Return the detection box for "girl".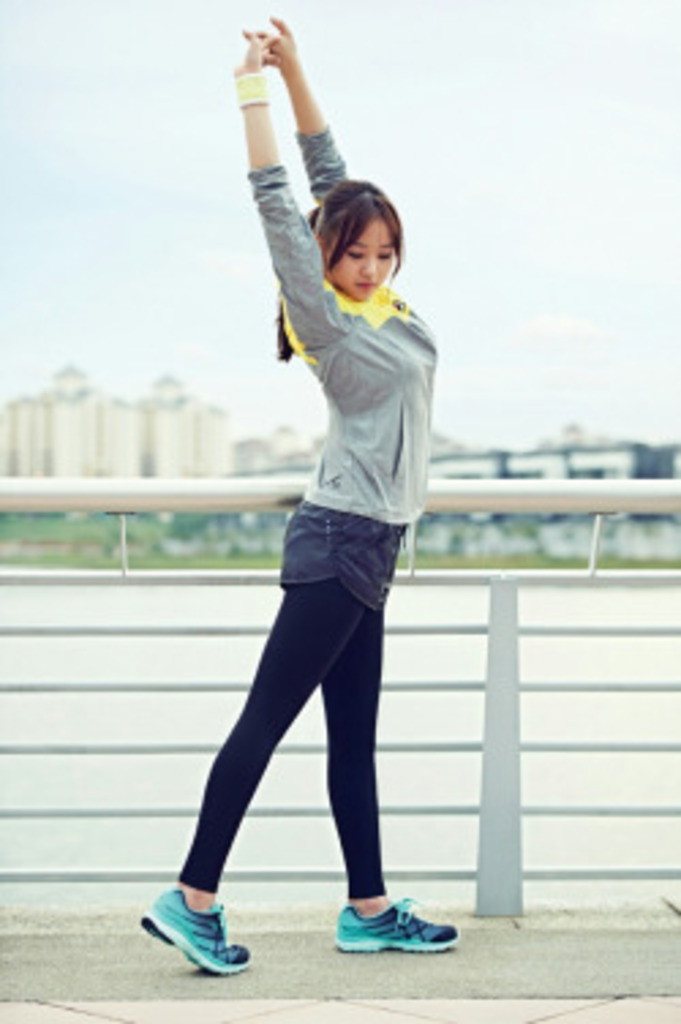
<region>139, 16, 452, 975</region>.
